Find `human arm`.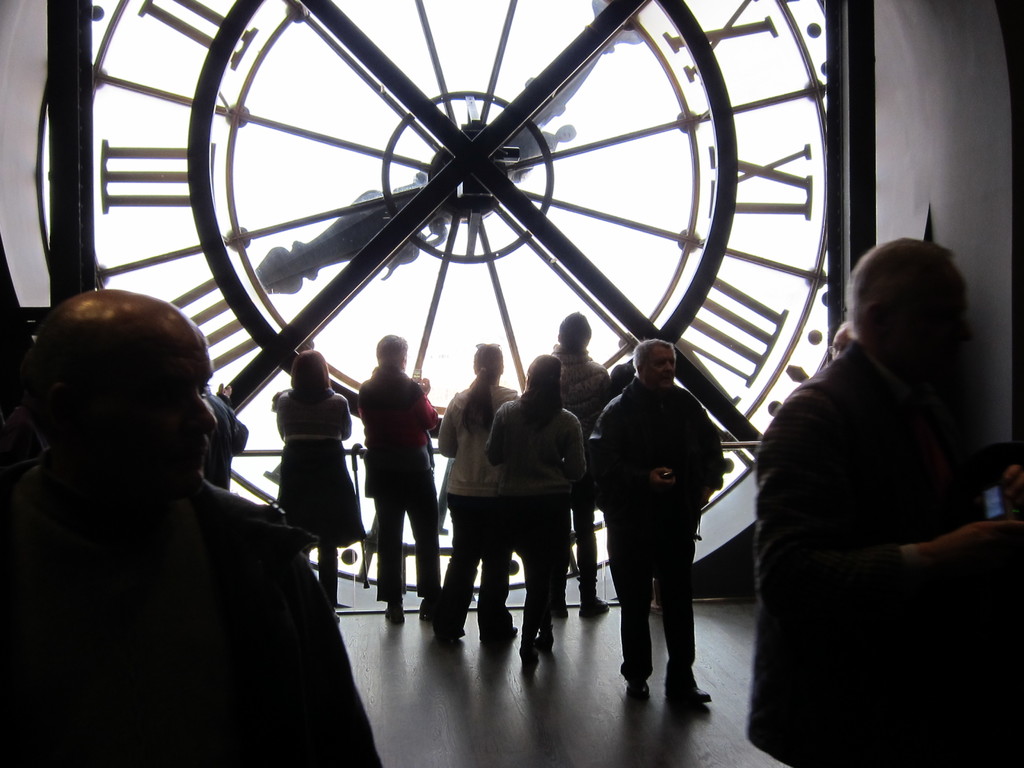
[342,394,350,442].
